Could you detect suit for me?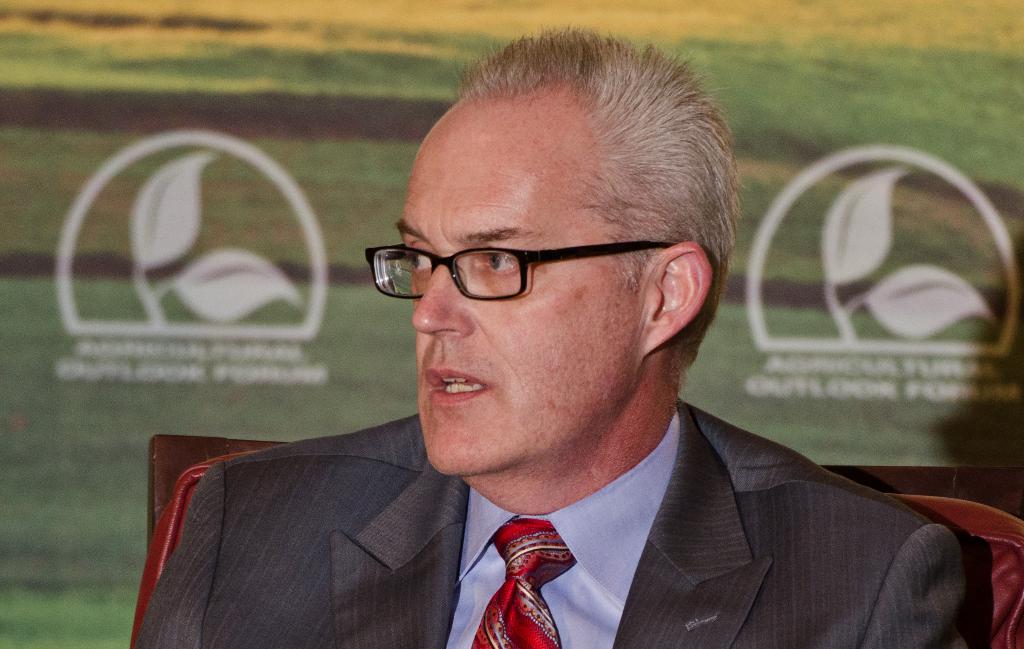
Detection result: bbox(259, 380, 994, 644).
